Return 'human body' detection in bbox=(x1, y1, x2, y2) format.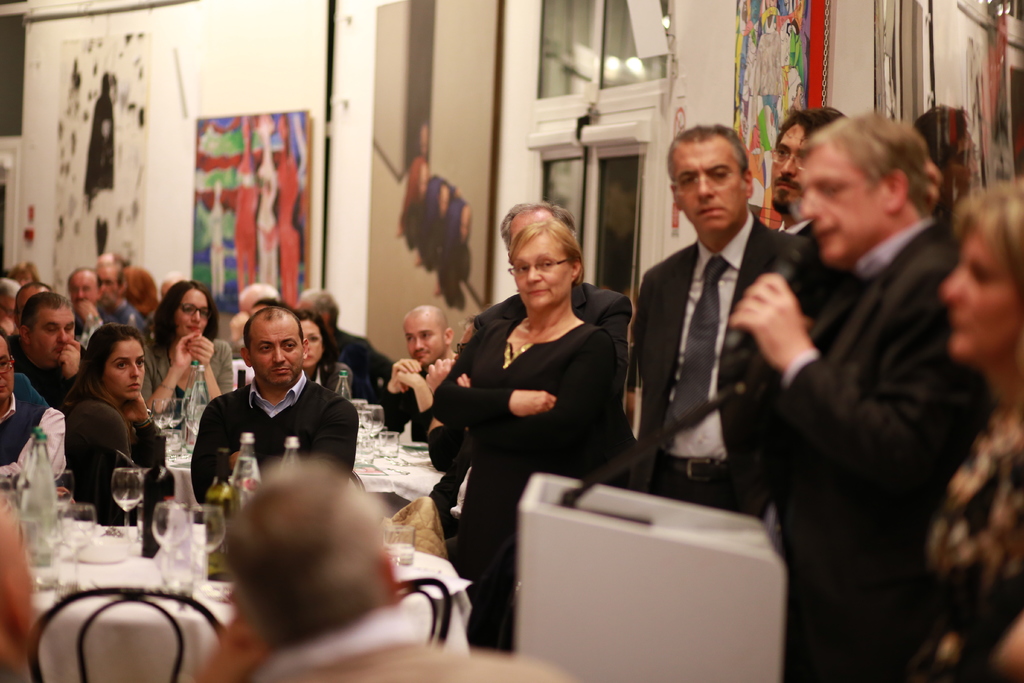
bbox=(54, 320, 179, 524).
